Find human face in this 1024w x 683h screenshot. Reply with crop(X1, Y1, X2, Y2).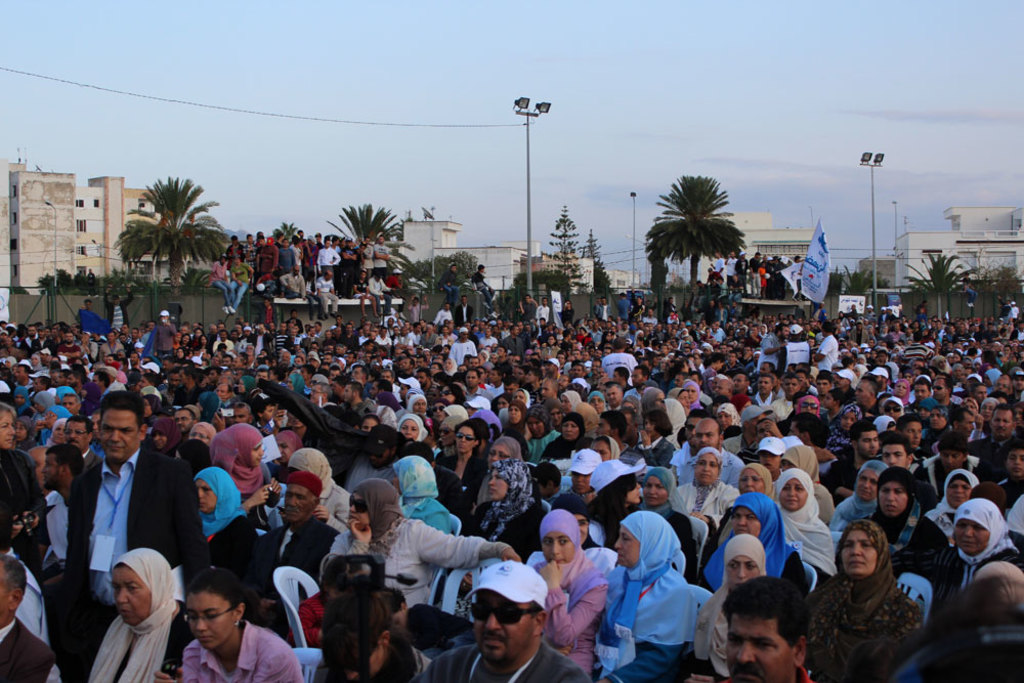
crop(627, 484, 640, 506).
